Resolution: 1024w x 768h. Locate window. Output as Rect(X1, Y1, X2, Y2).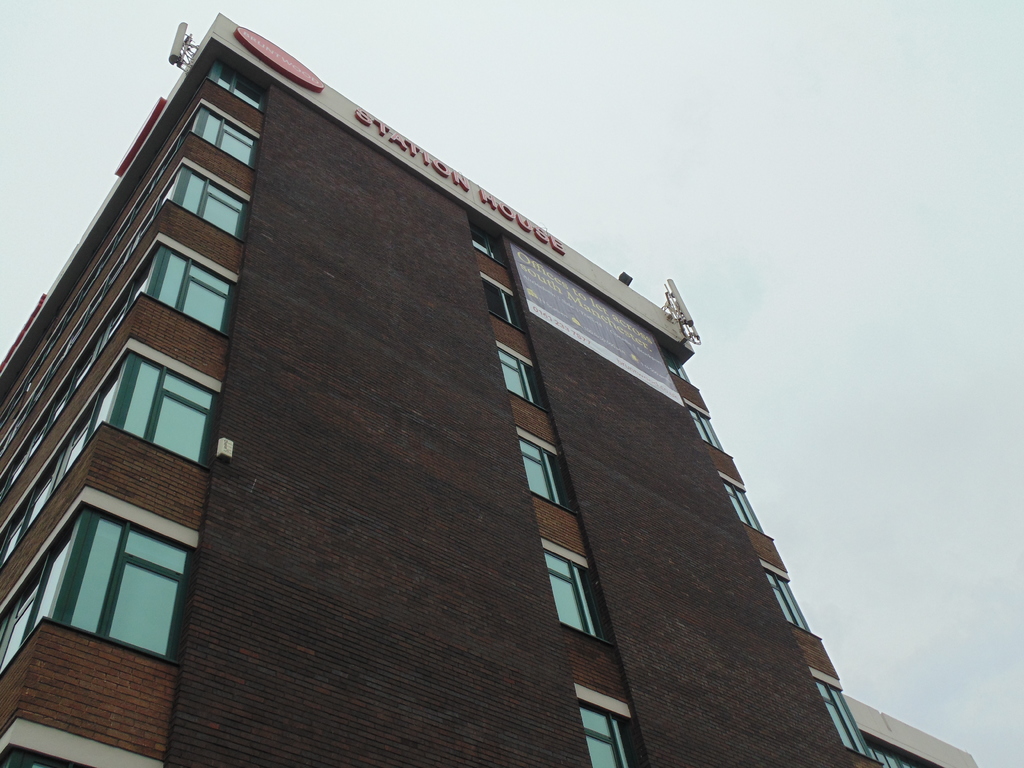
Rect(0, 748, 104, 767).
